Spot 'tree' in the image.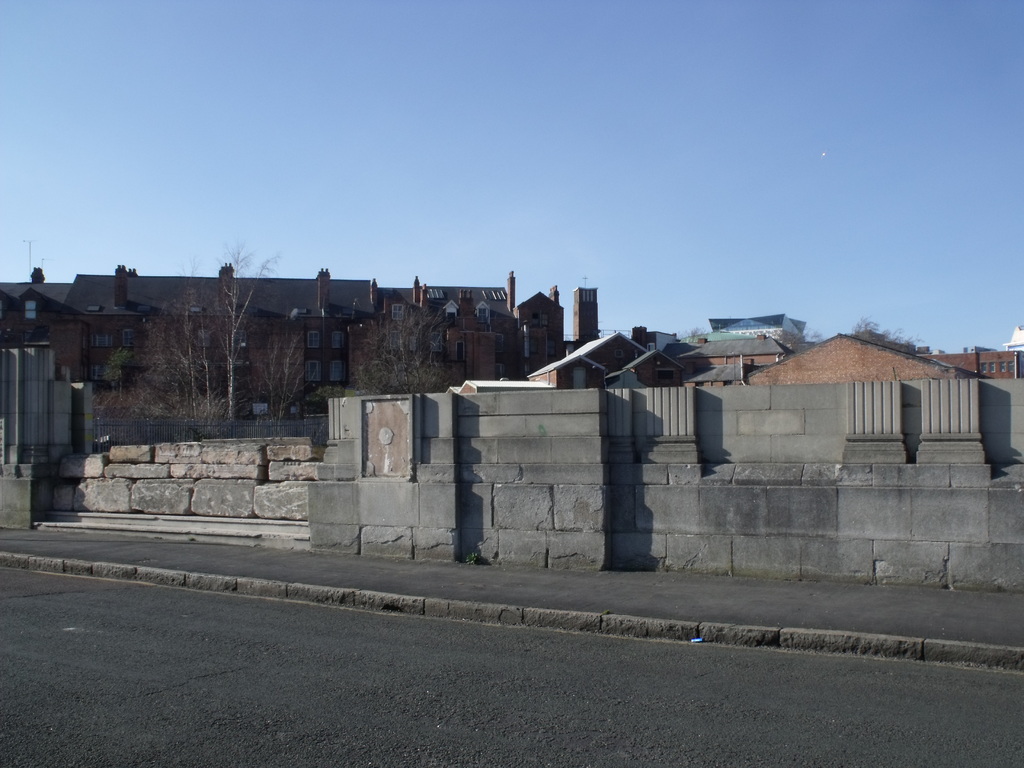
'tree' found at [852, 309, 923, 356].
